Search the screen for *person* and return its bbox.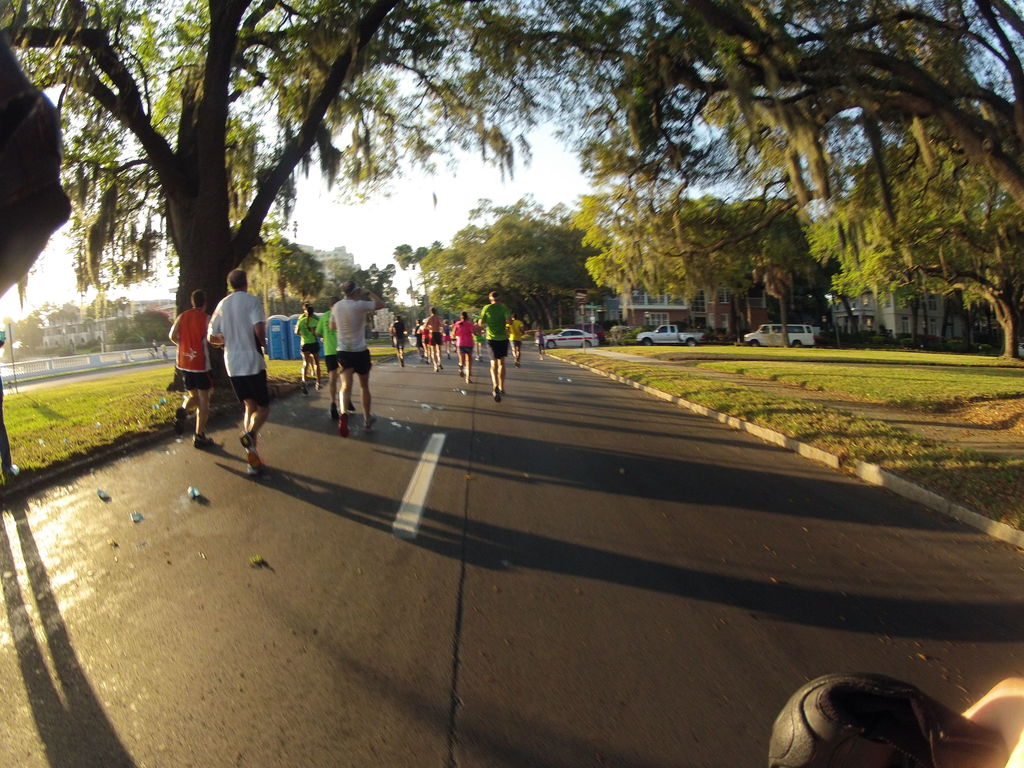
Found: x1=452, y1=312, x2=479, y2=381.
